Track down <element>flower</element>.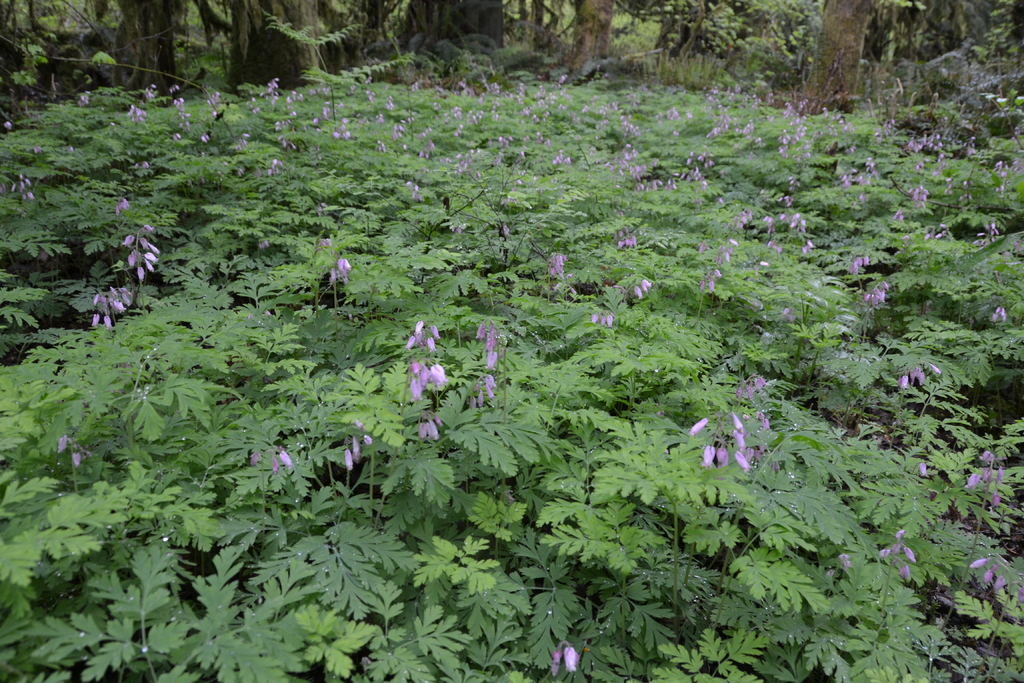
Tracked to x1=412, y1=377, x2=423, y2=406.
